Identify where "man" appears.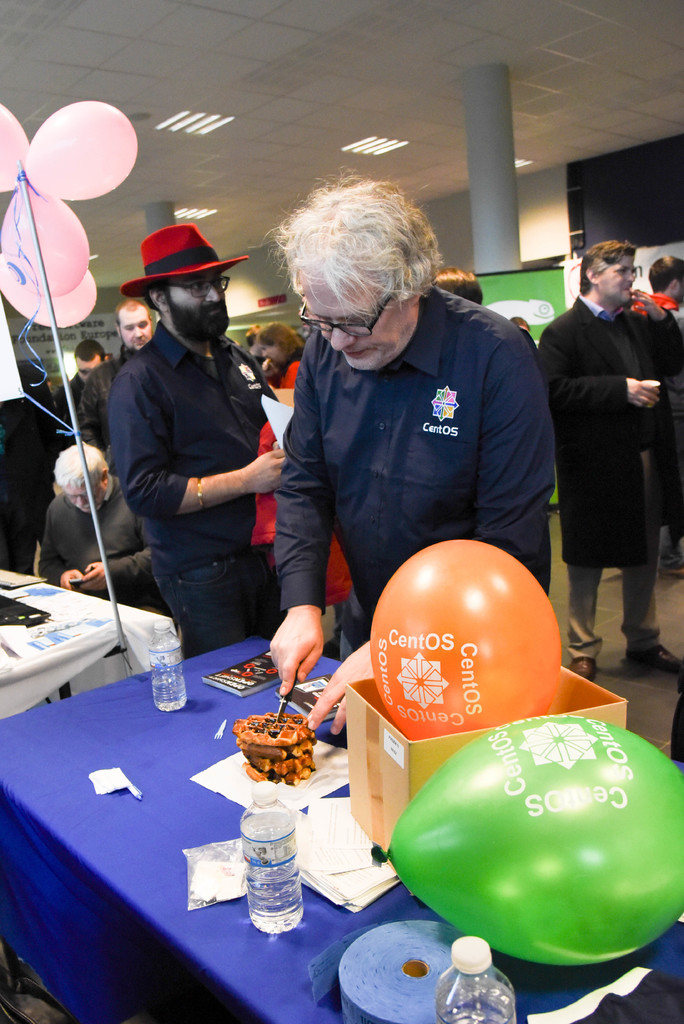
Appears at 265, 168, 564, 665.
